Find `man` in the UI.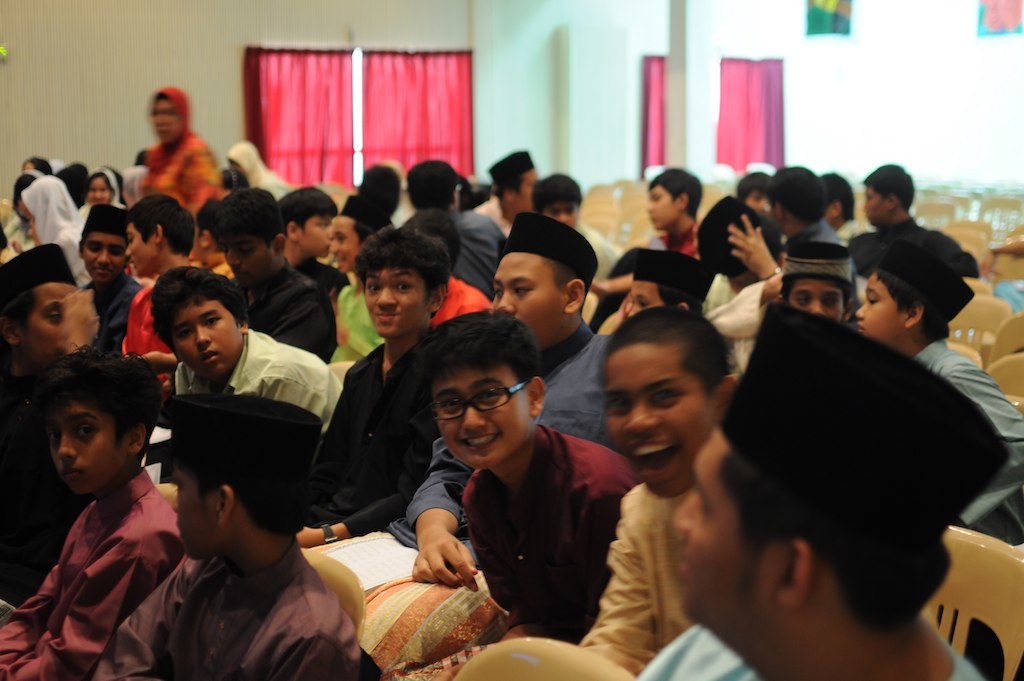
UI element at {"x1": 119, "y1": 186, "x2": 195, "y2": 393}.
